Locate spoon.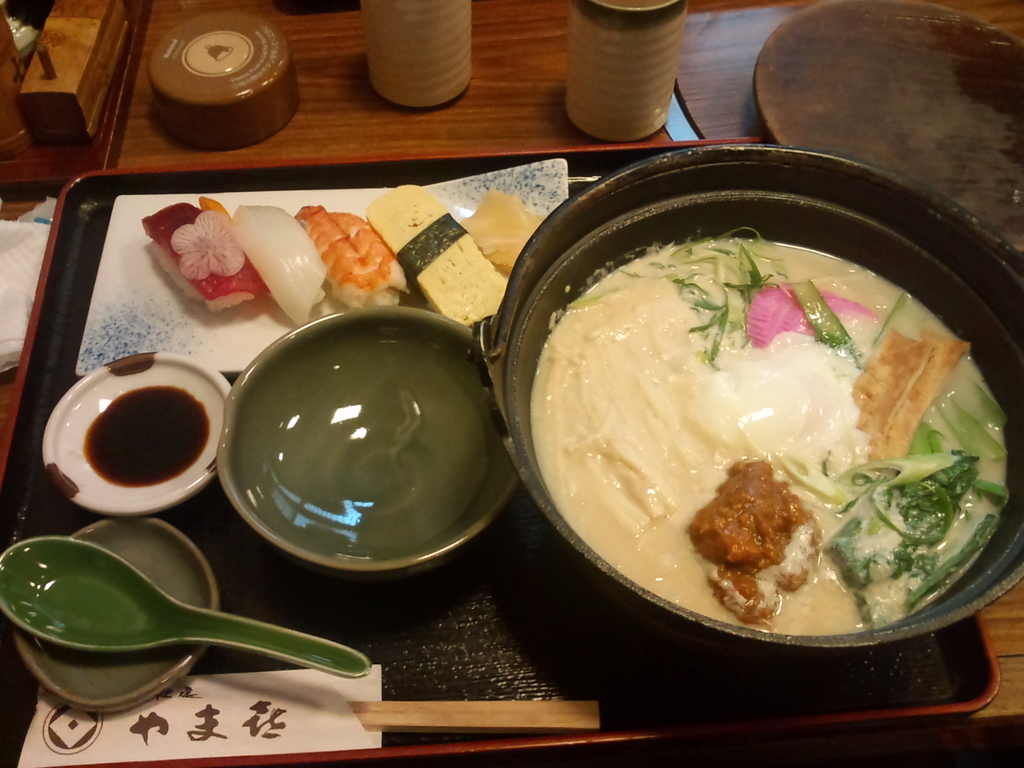
Bounding box: pyautogui.locateOnScreen(0, 536, 371, 682).
